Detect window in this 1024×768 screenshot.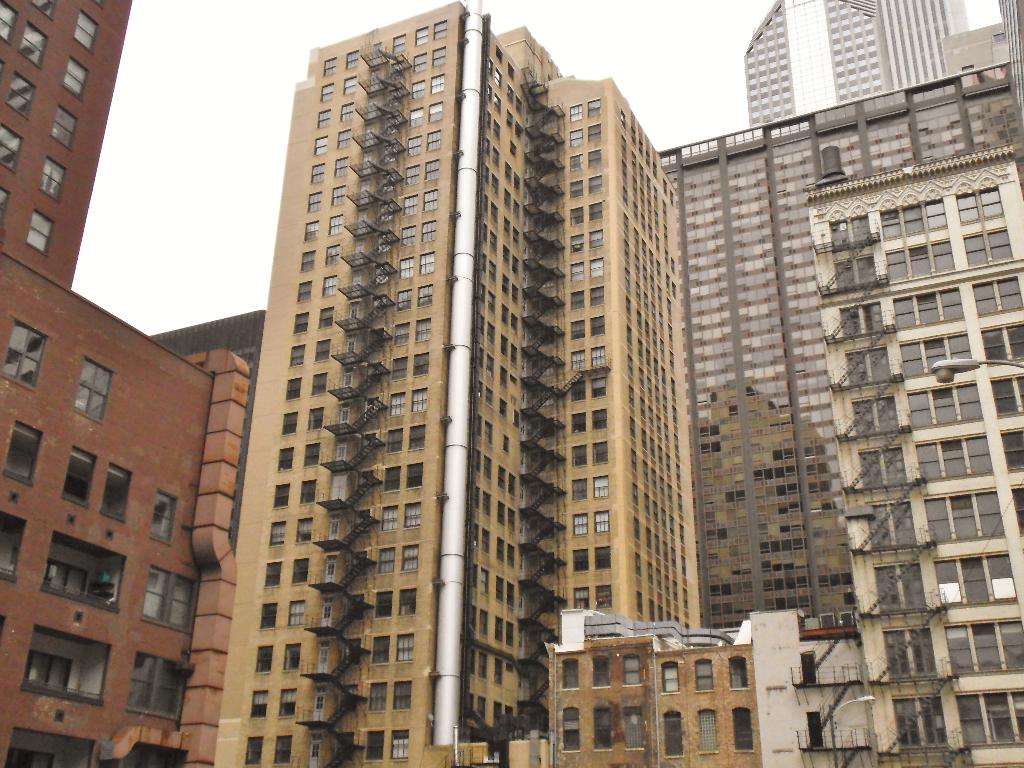
Detection: {"left": 591, "top": 659, "right": 615, "bottom": 691}.
